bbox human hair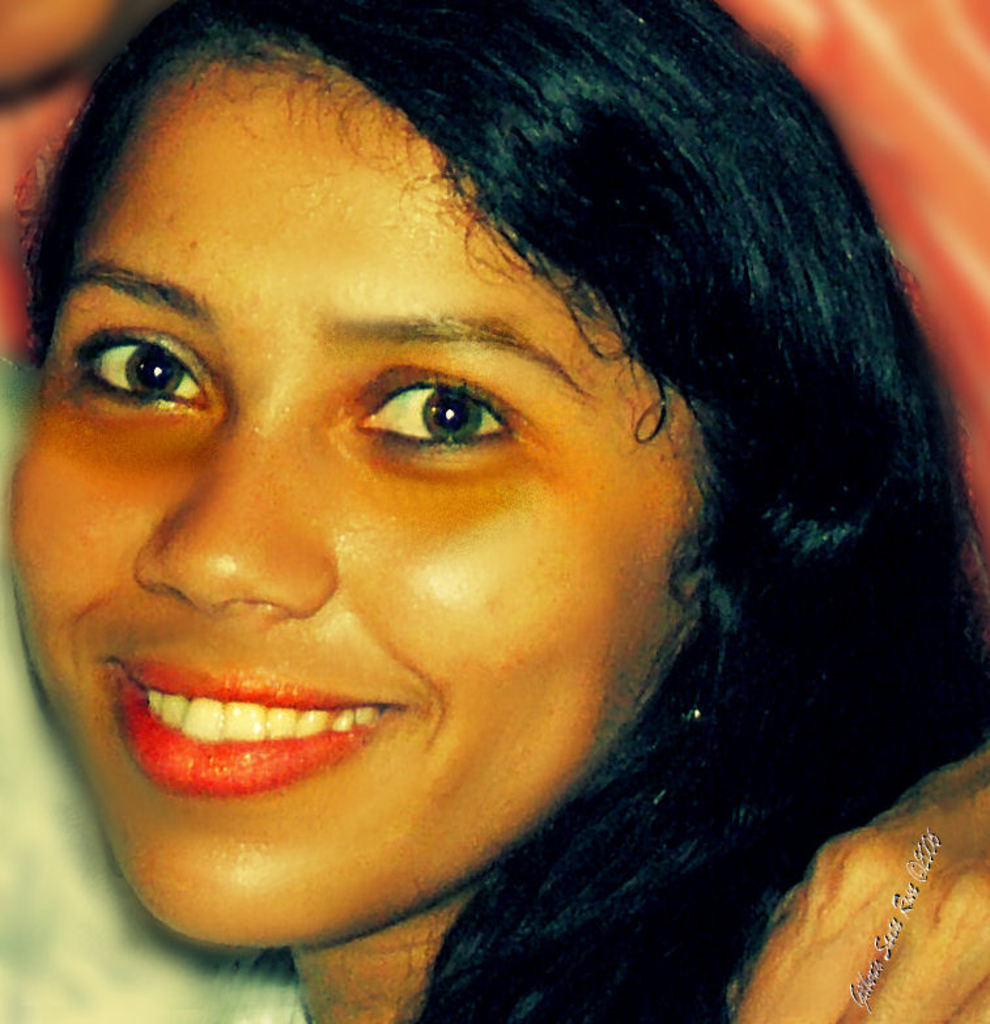
bbox=(1, 0, 989, 1023)
